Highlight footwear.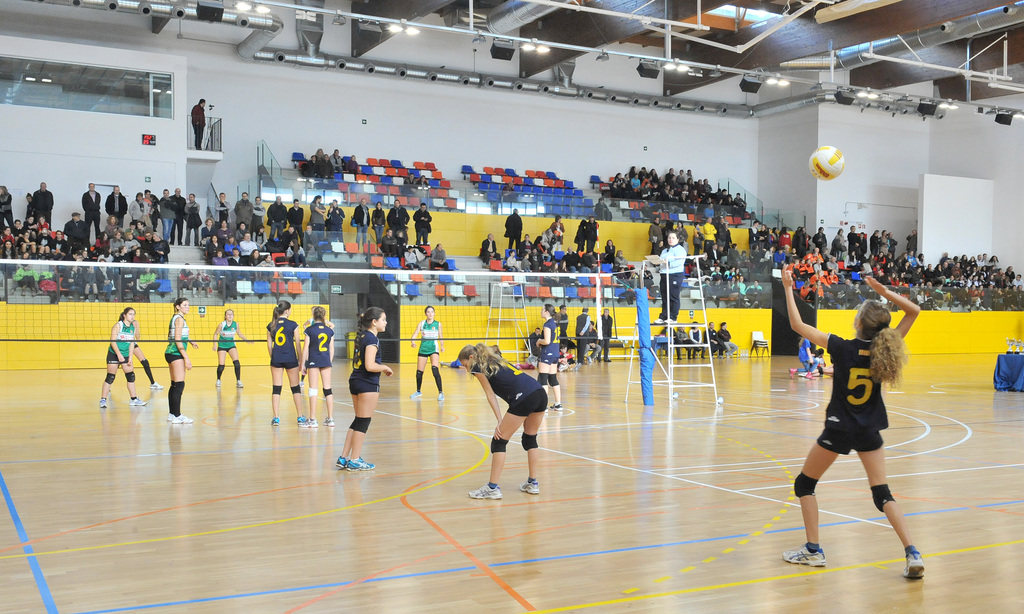
Highlighted region: rect(436, 392, 444, 402).
